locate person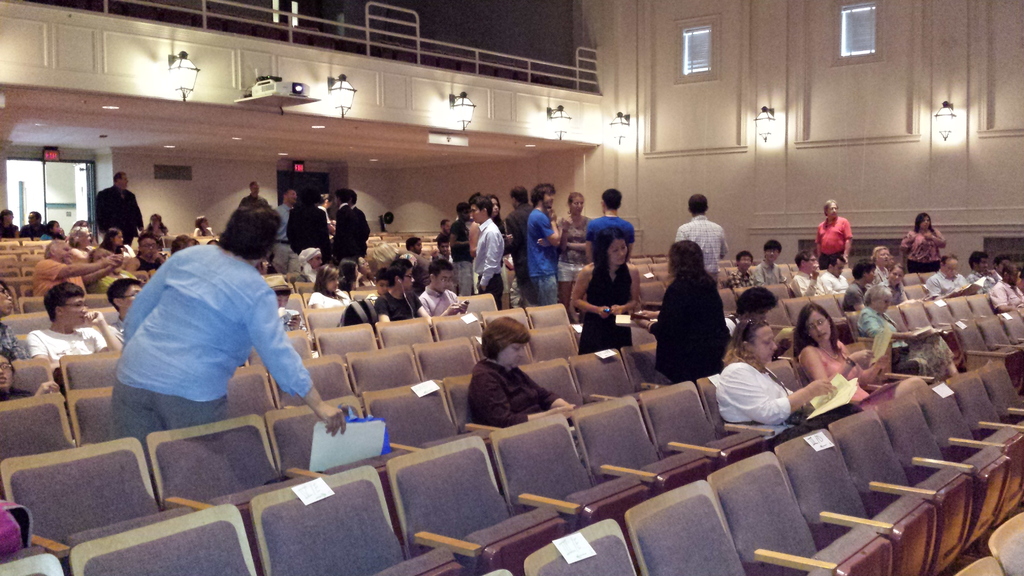
[794, 300, 886, 403]
